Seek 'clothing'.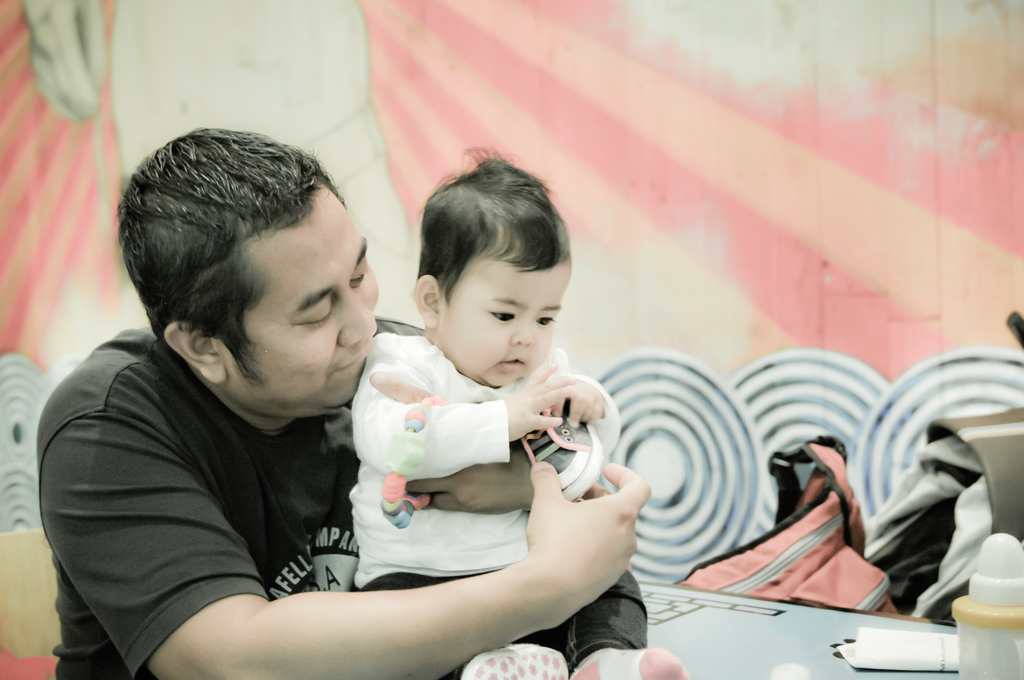
l=39, t=312, r=461, b=679.
